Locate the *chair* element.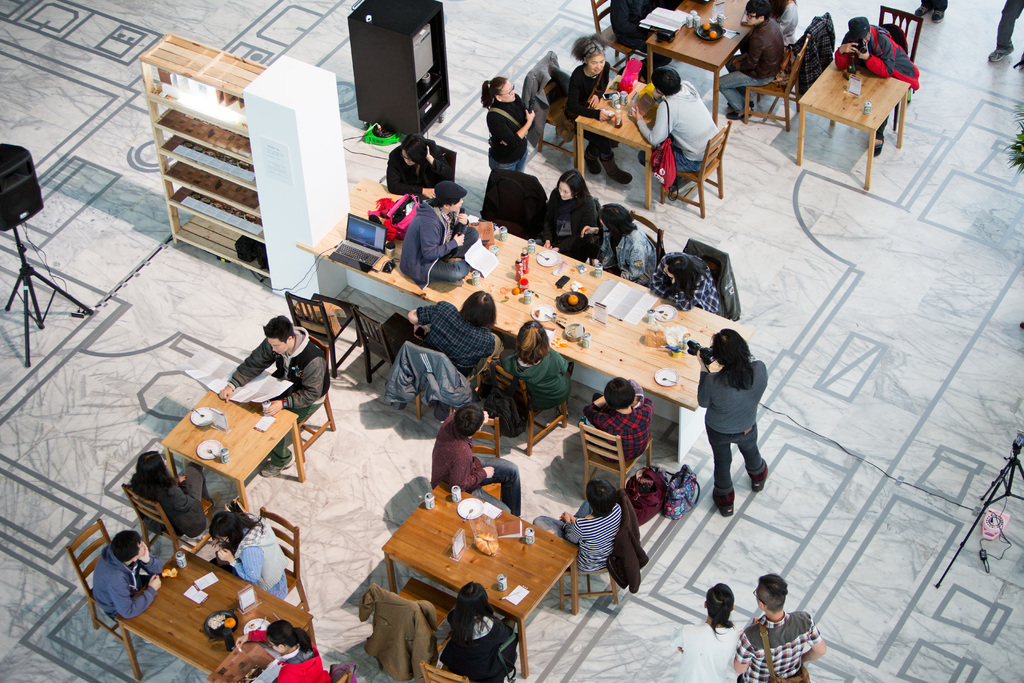
Element bbox: (282, 284, 365, 379).
